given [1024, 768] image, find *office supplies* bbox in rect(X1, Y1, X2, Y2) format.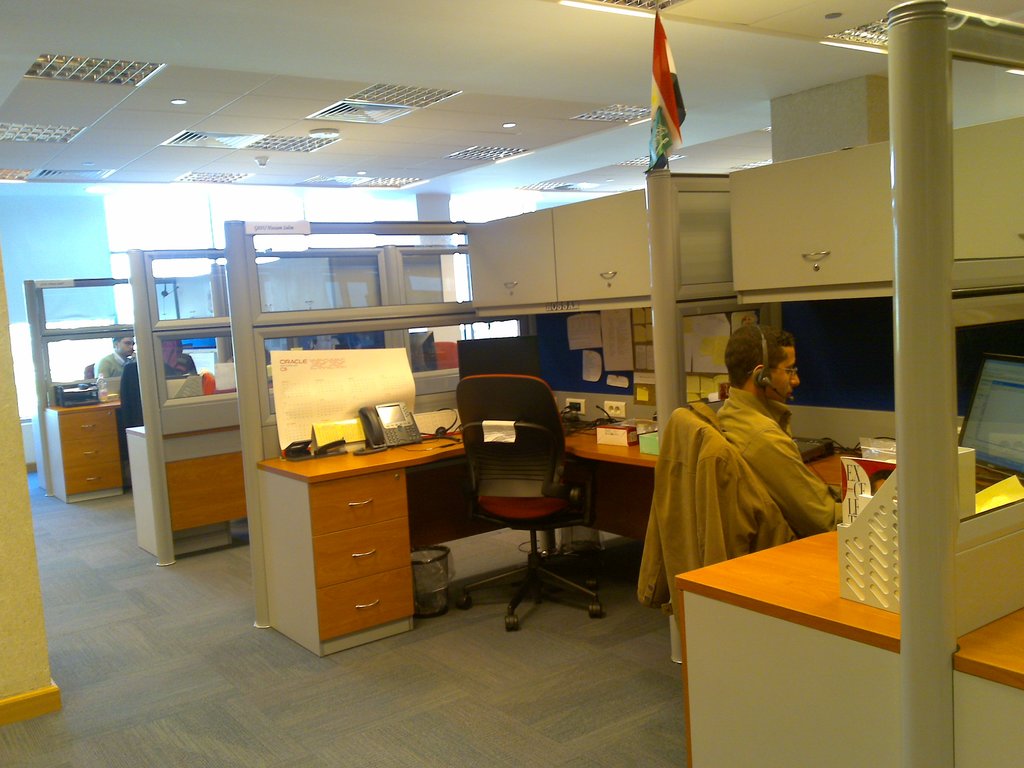
rect(584, 413, 630, 446).
